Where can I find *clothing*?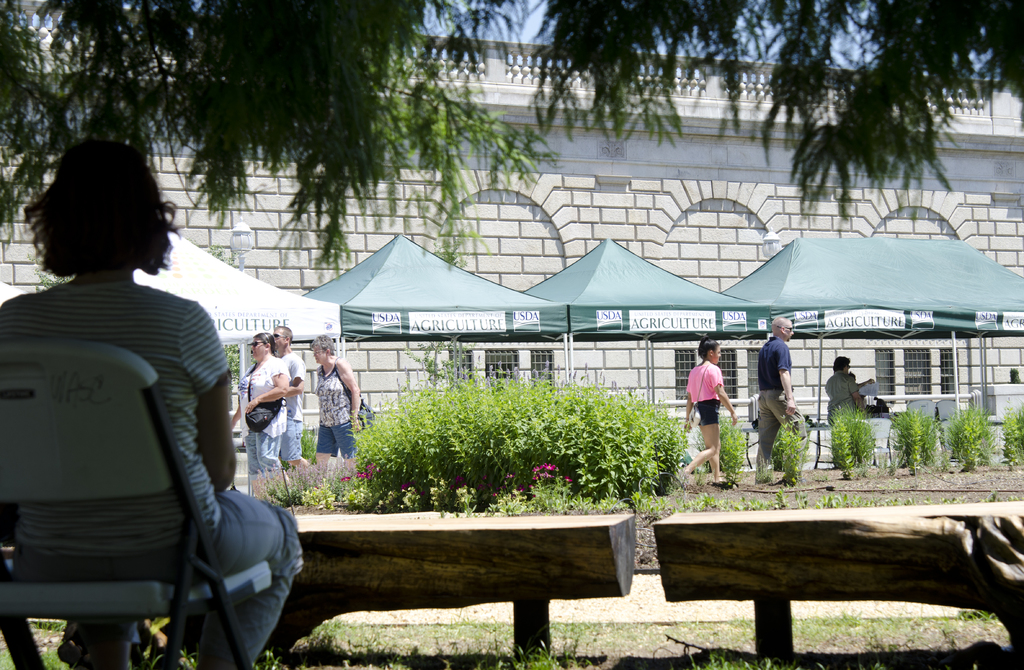
You can find it at (743,332,806,487).
